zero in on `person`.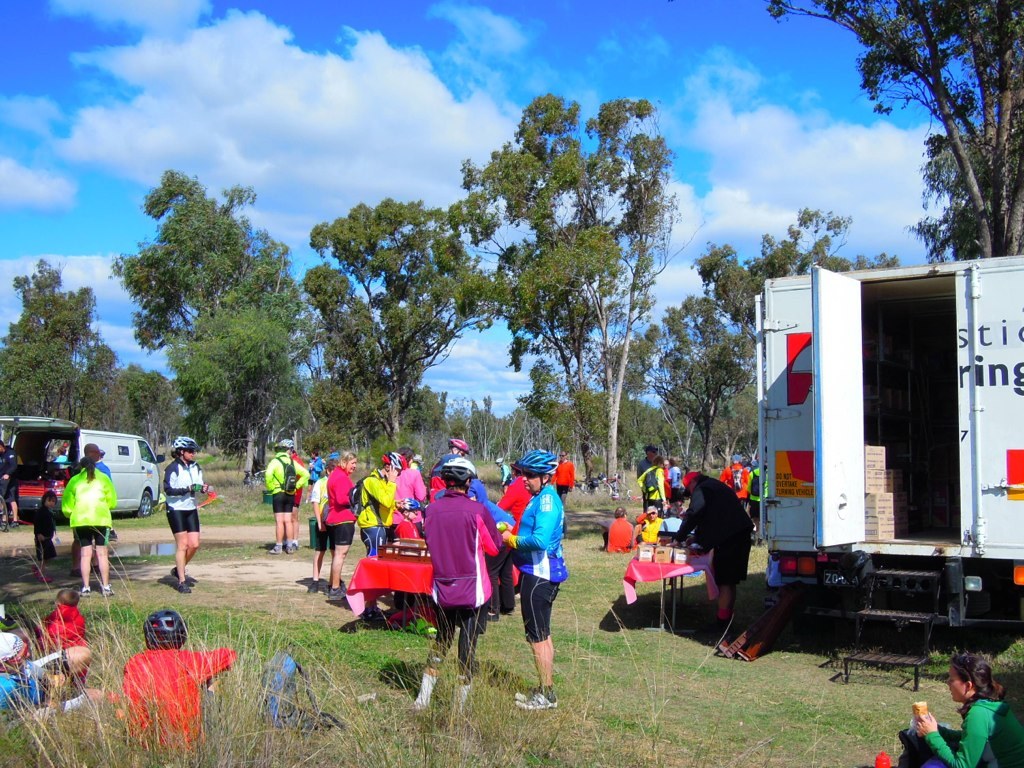
Zeroed in: 324, 456, 355, 604.
